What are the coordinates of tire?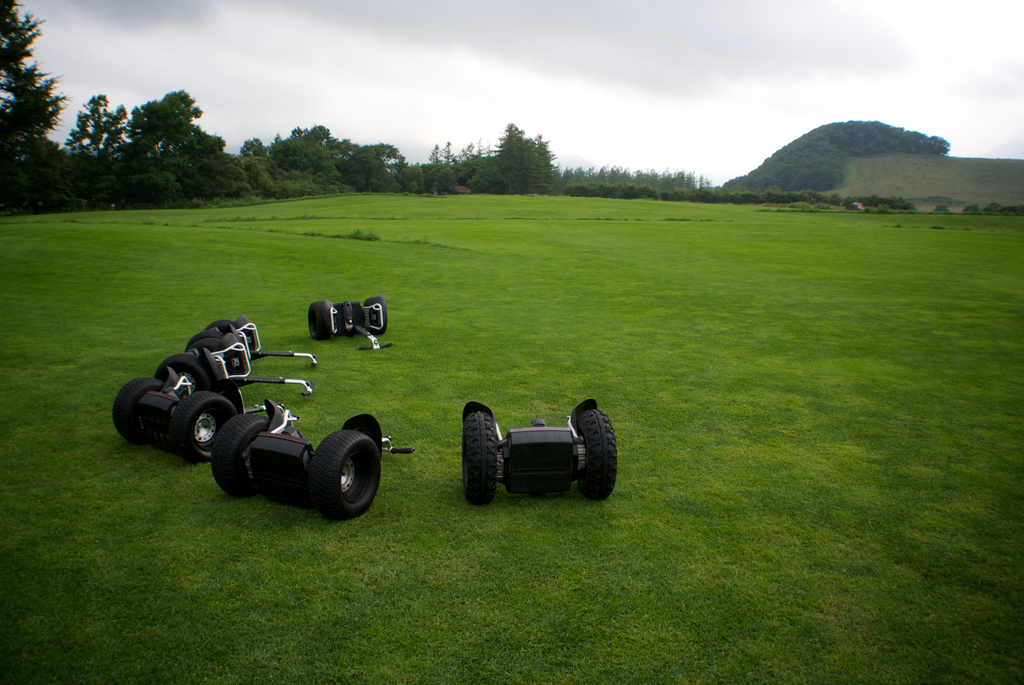
<bbox>204, 320, 240, 332</bbox>.
